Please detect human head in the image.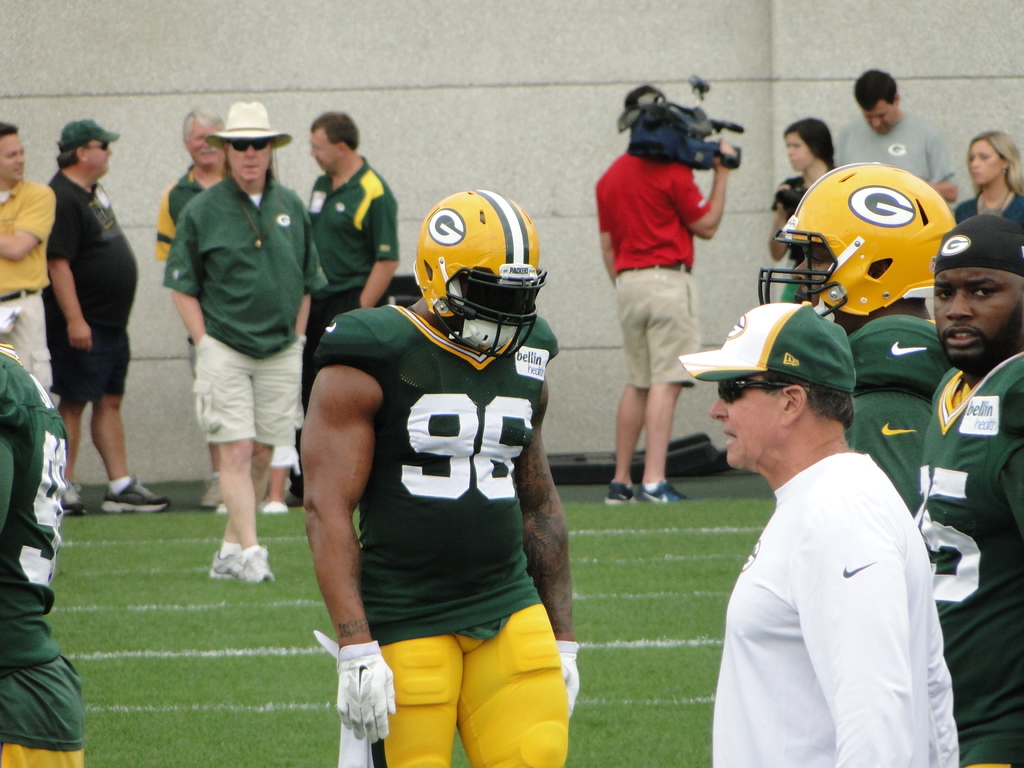
x1=708 y1=303 x2=854 y2=474.
